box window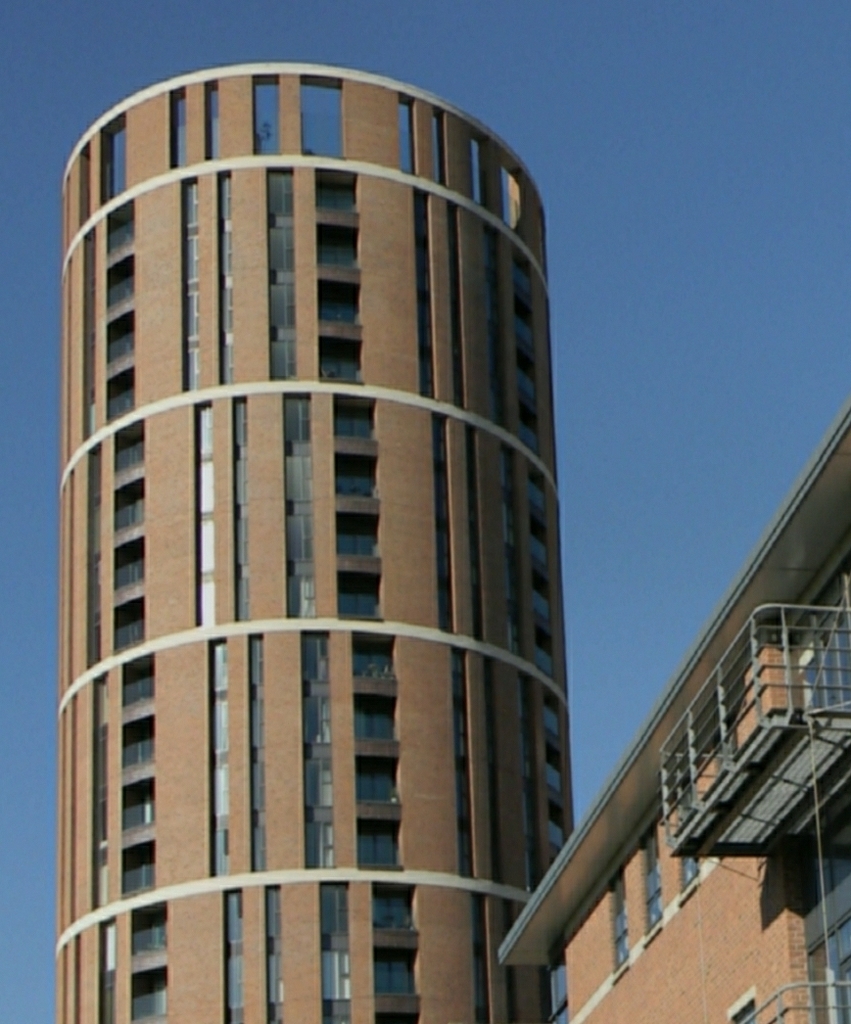
bbox=[533, 582, 550, 618]
